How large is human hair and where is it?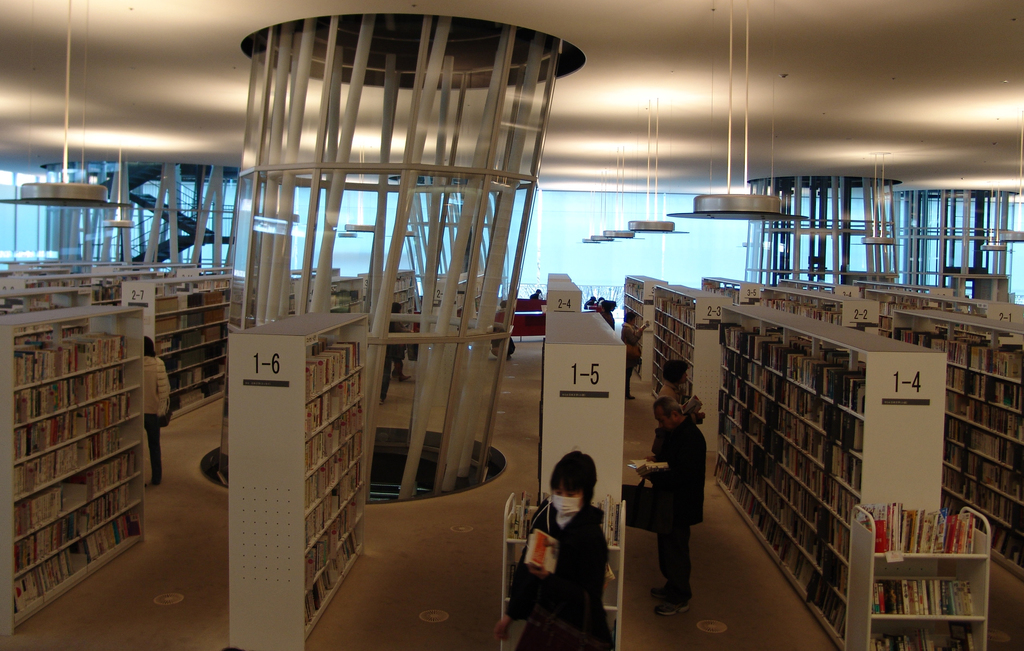
Bounding box: (x1=549, y1=450, x2=601, y2=504).
